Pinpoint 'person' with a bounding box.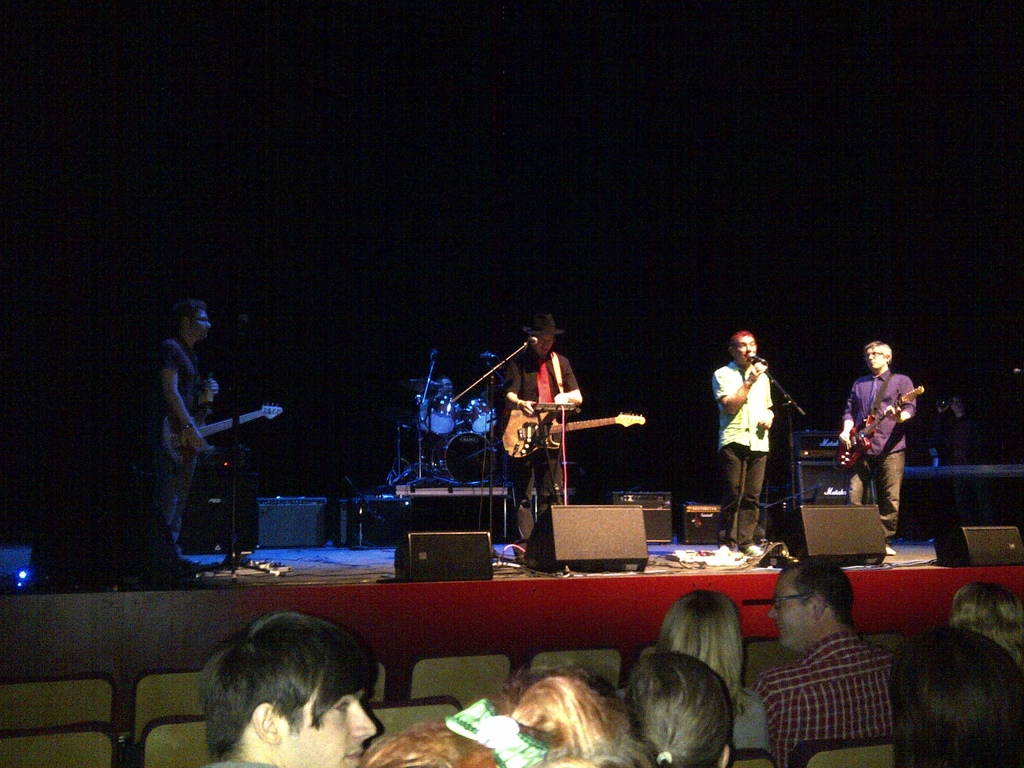
{"left": 842, "top": 338, "right": 913, "bottom": 555}.
